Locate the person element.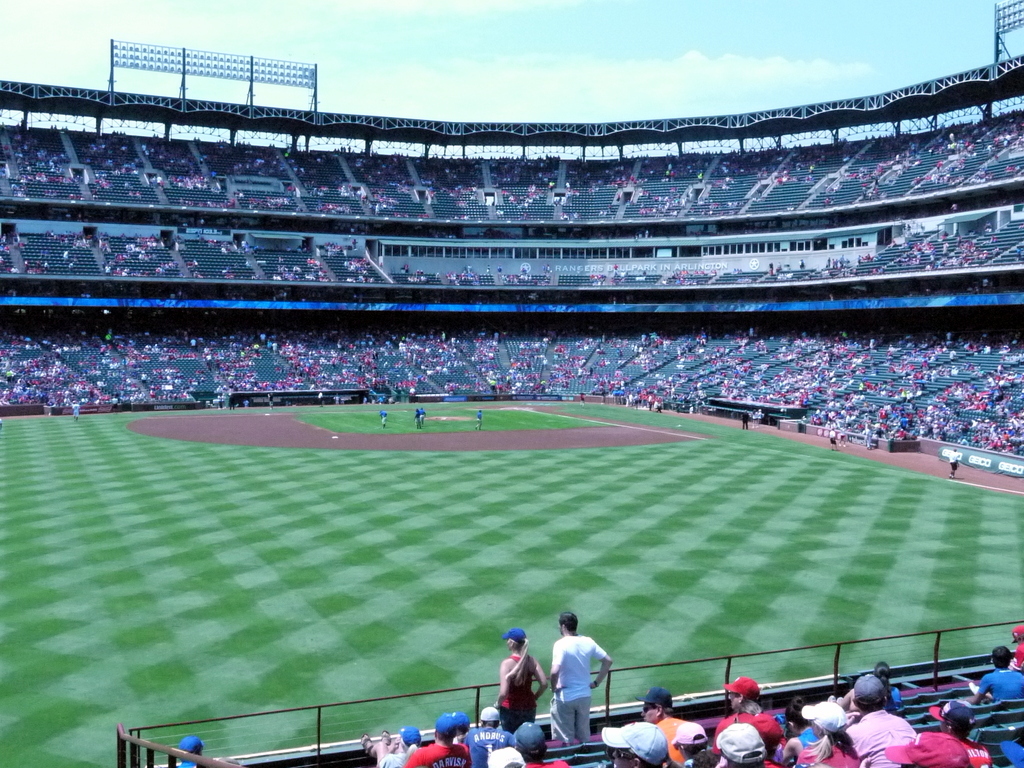
Element bbox: box=[487, 623, 555, 736].
